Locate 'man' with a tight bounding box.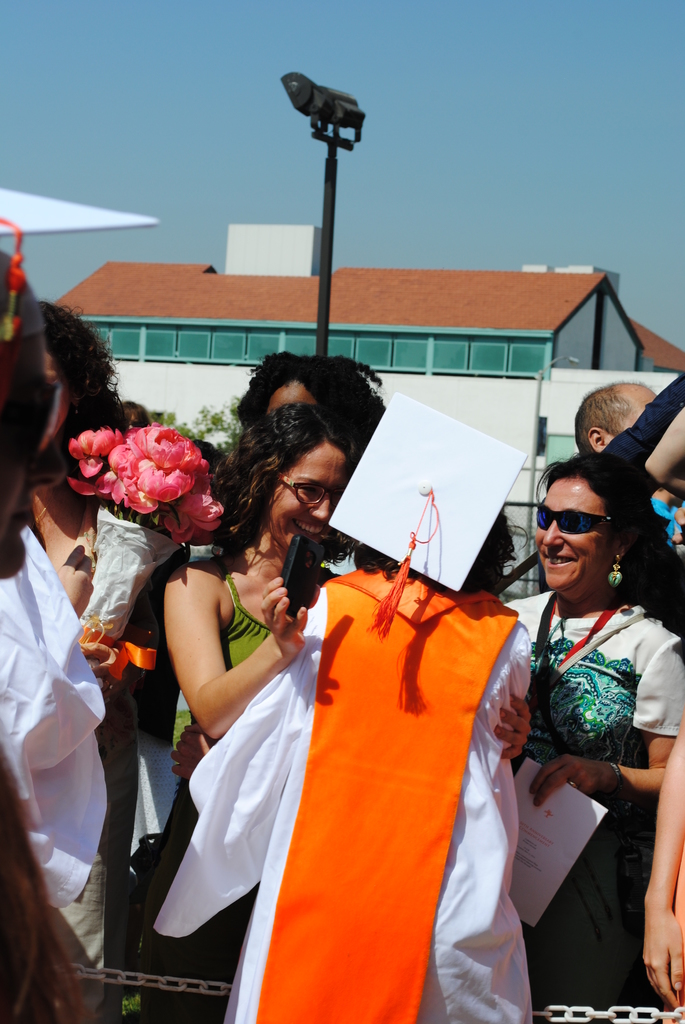
{"x1": 574, "y1": 381, "x2": 659, "y2": 459}.
